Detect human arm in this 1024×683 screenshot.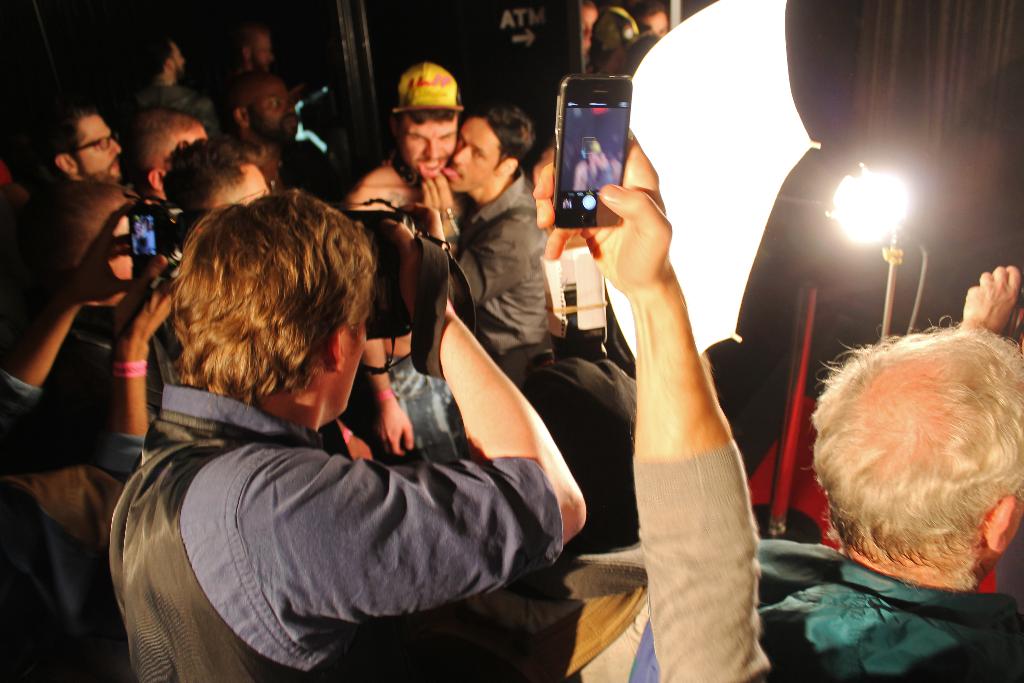
Detection: <bbox>431, 167, 541, 311</bbox>.
